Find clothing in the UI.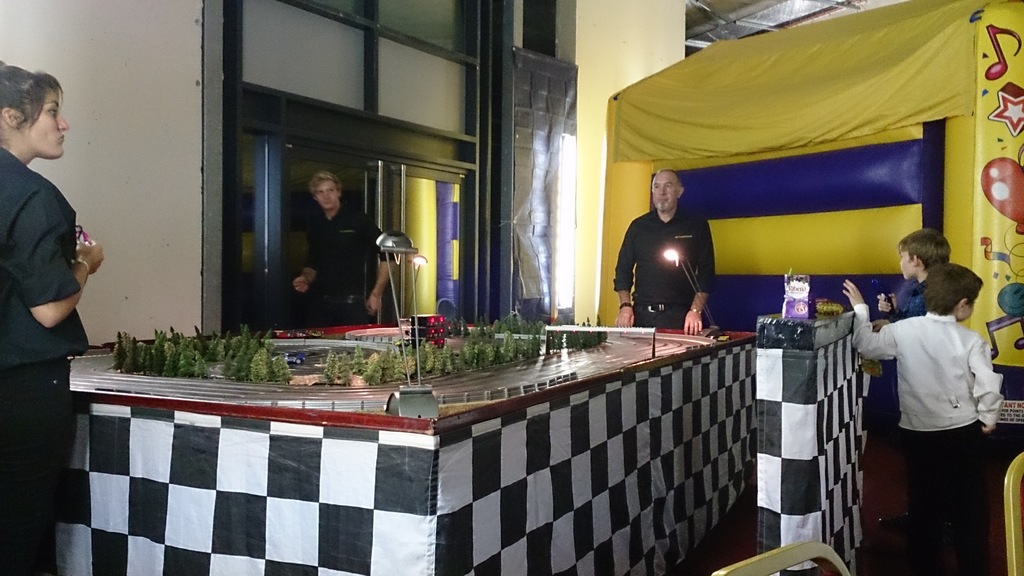
UI element at {"left": 861, "top": 281, "right": 935, "bottom": 413}.
